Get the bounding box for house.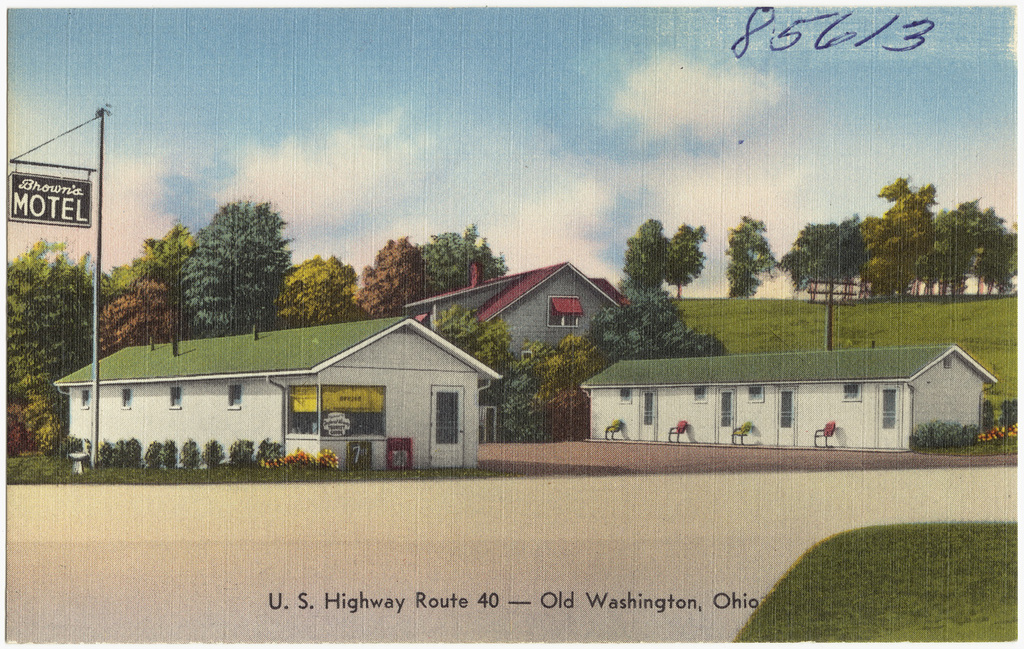
[left=580, top=342, right=995, bottom=456].
